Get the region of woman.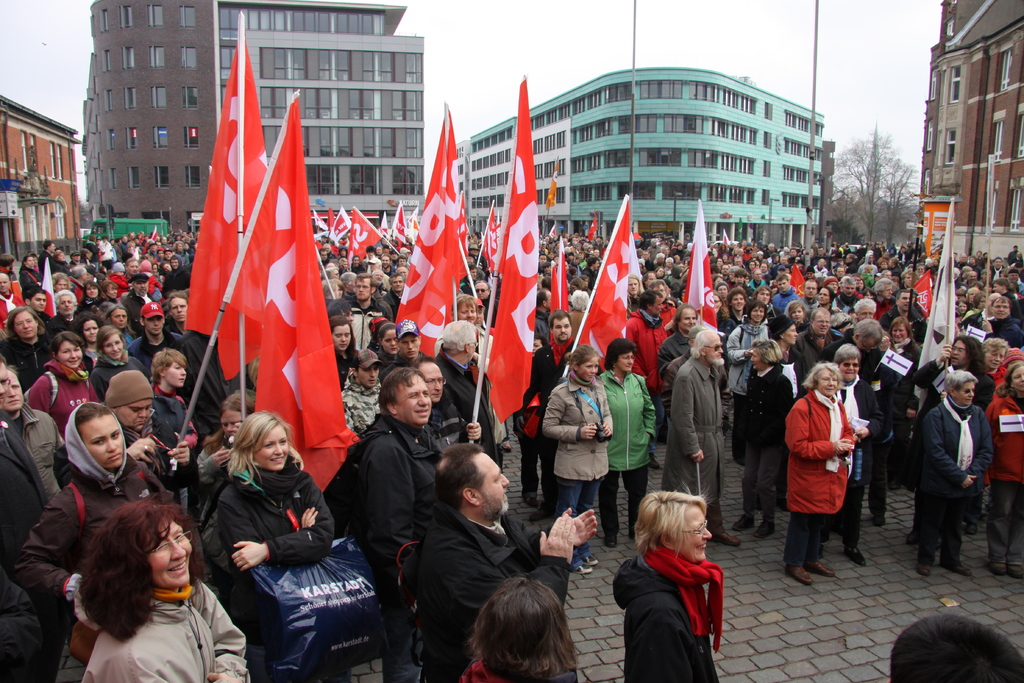
l=595, t=341, r=657, b=541.
